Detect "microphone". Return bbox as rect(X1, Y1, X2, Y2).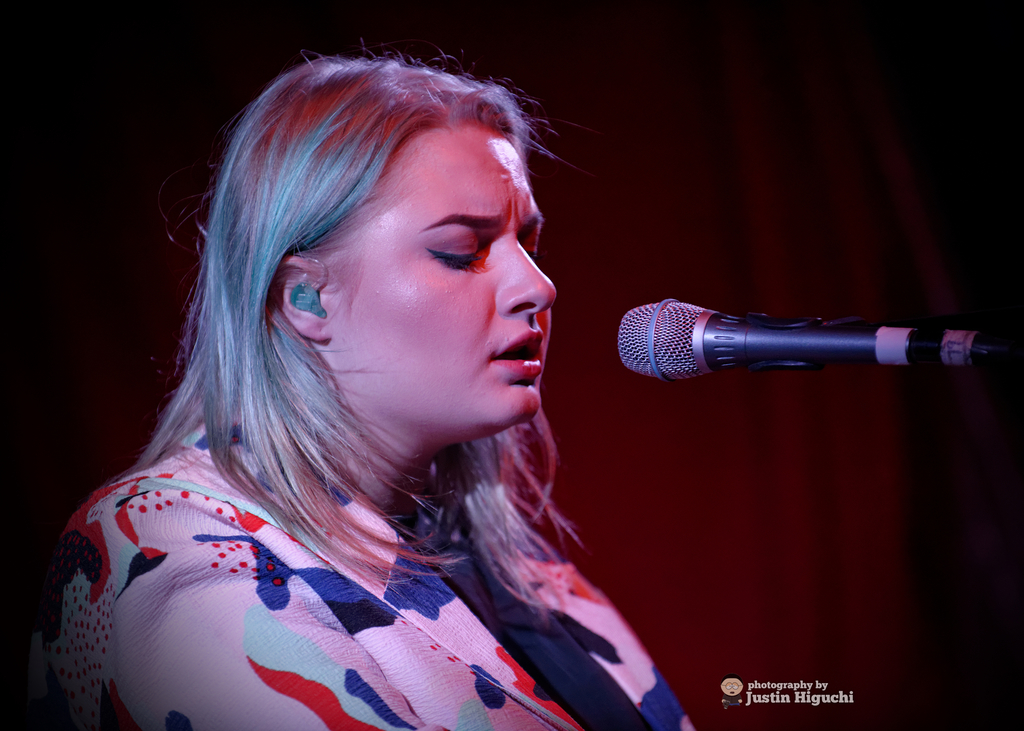
rect(589, 284, 1000, 397).
